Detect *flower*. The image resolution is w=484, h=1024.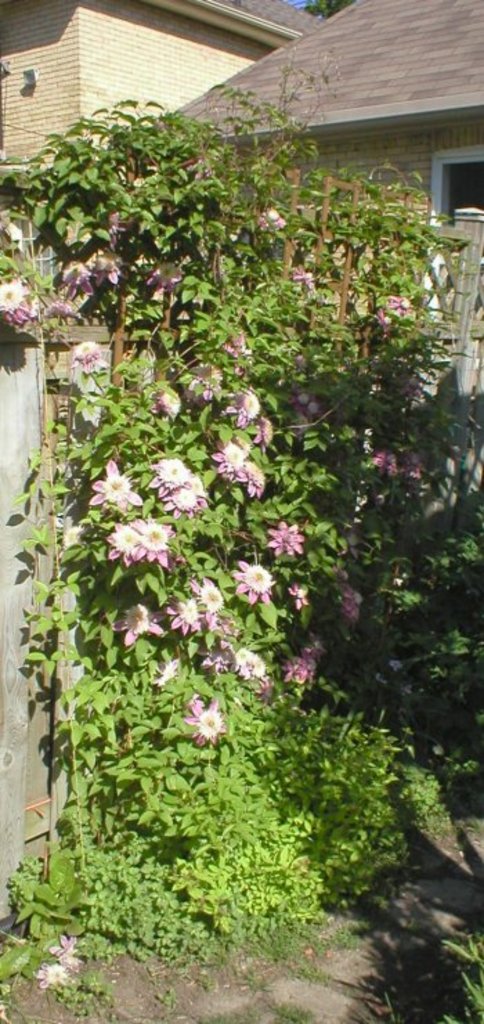
270, 519, 303, 555.
